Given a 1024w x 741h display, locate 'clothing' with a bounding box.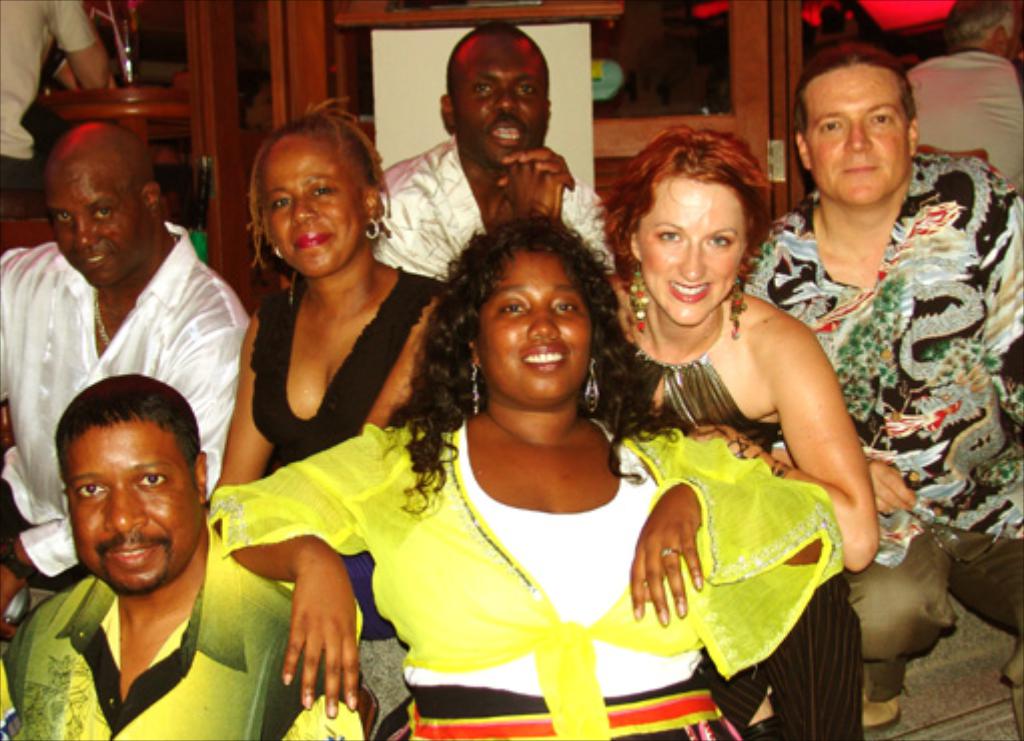
Located: 0,220,259,585.
